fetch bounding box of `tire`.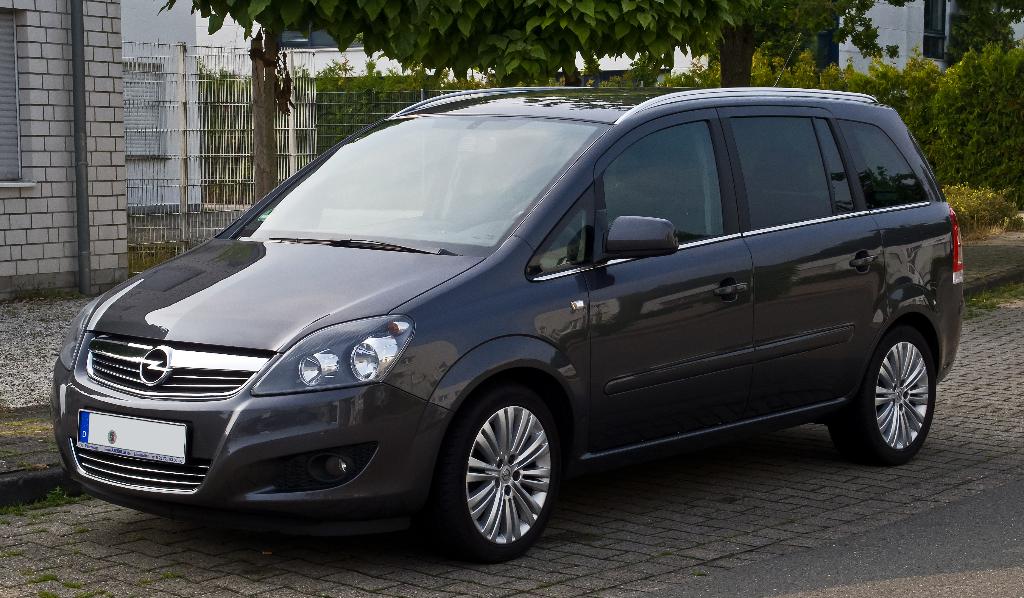
Bbox: (x1=835, y1=326, x2=937, y2=462).
